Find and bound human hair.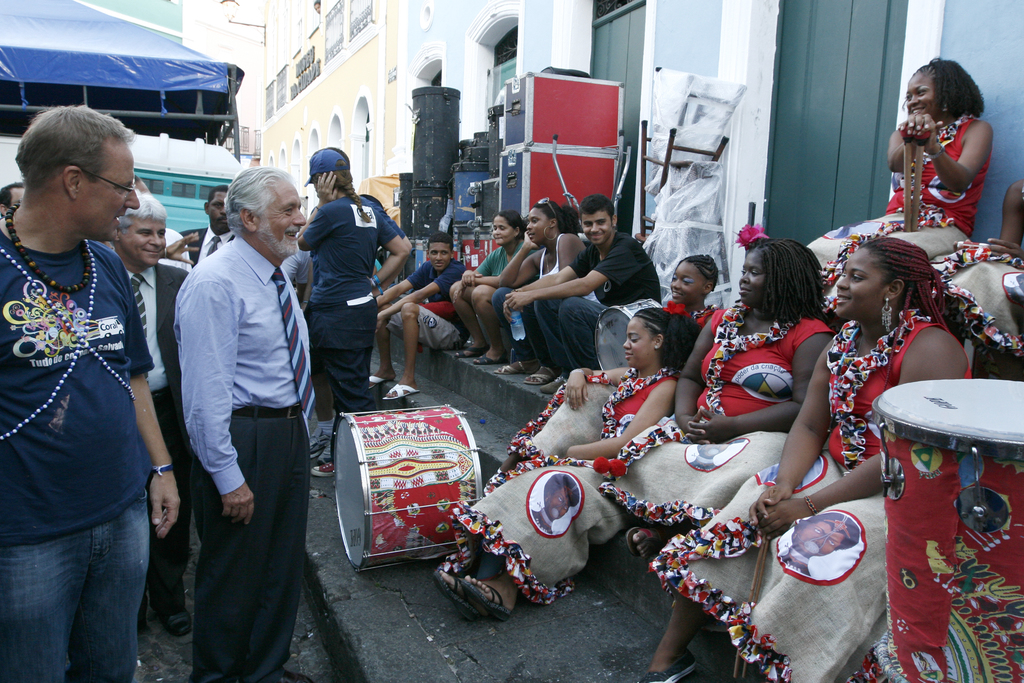
Bound: <bbox>901, 54, 987, 117</bbox>.
